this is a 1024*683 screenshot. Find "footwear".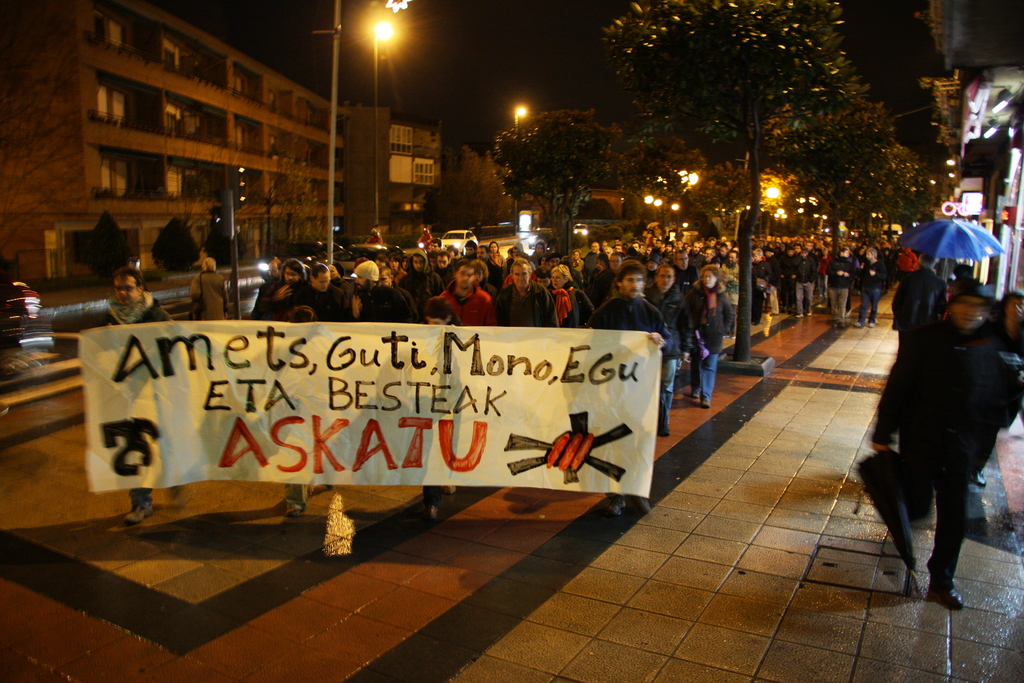
Bounding box: x1=924 y1=573 x2=967 y2=614.
